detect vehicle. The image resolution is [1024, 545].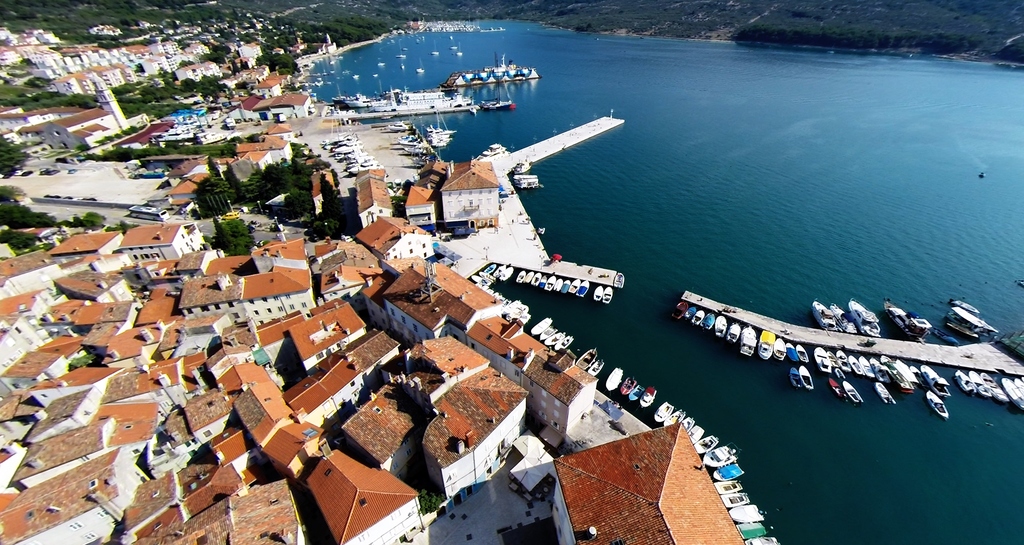
rect(925, 388, 952, 422).
